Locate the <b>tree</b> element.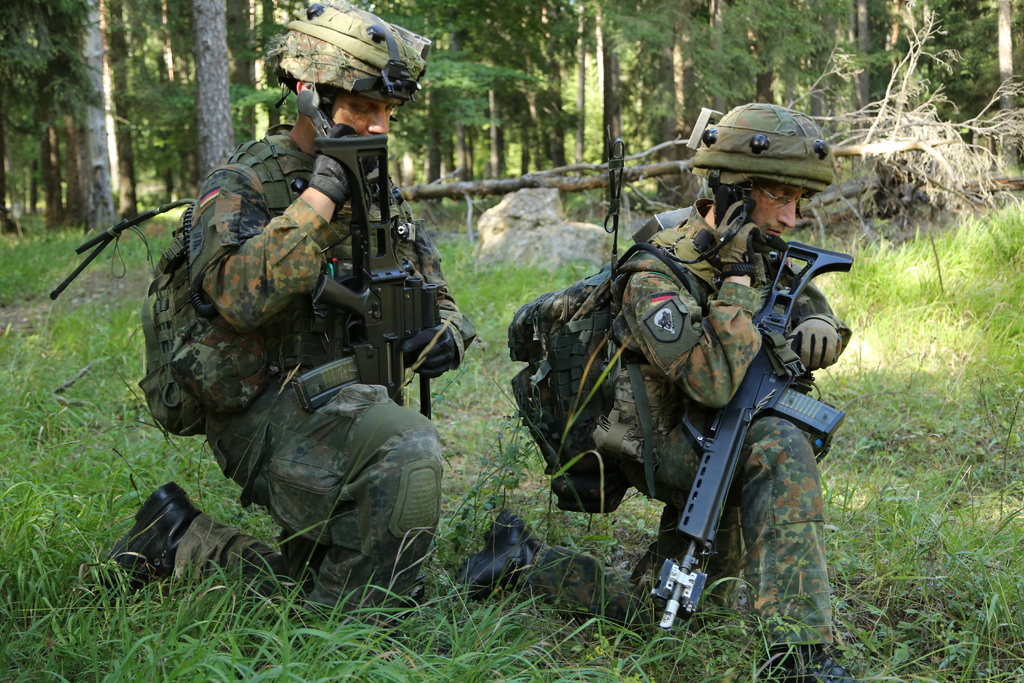
Element bbox: crop(186, 0, 234, 183).
